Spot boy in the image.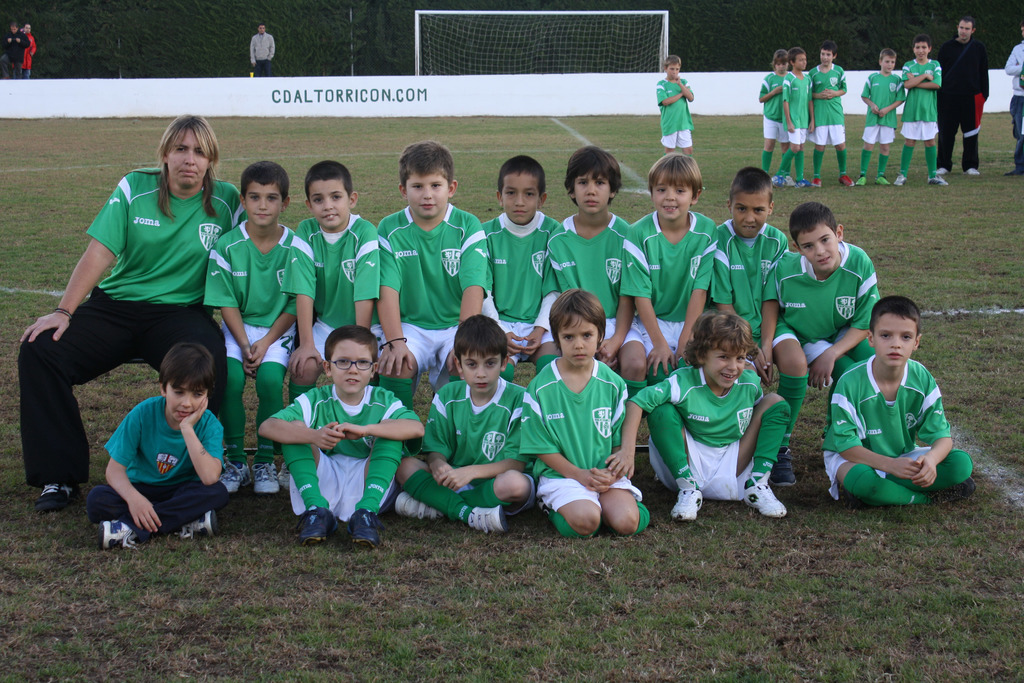
boy found at 858, 47, 904, 184.
